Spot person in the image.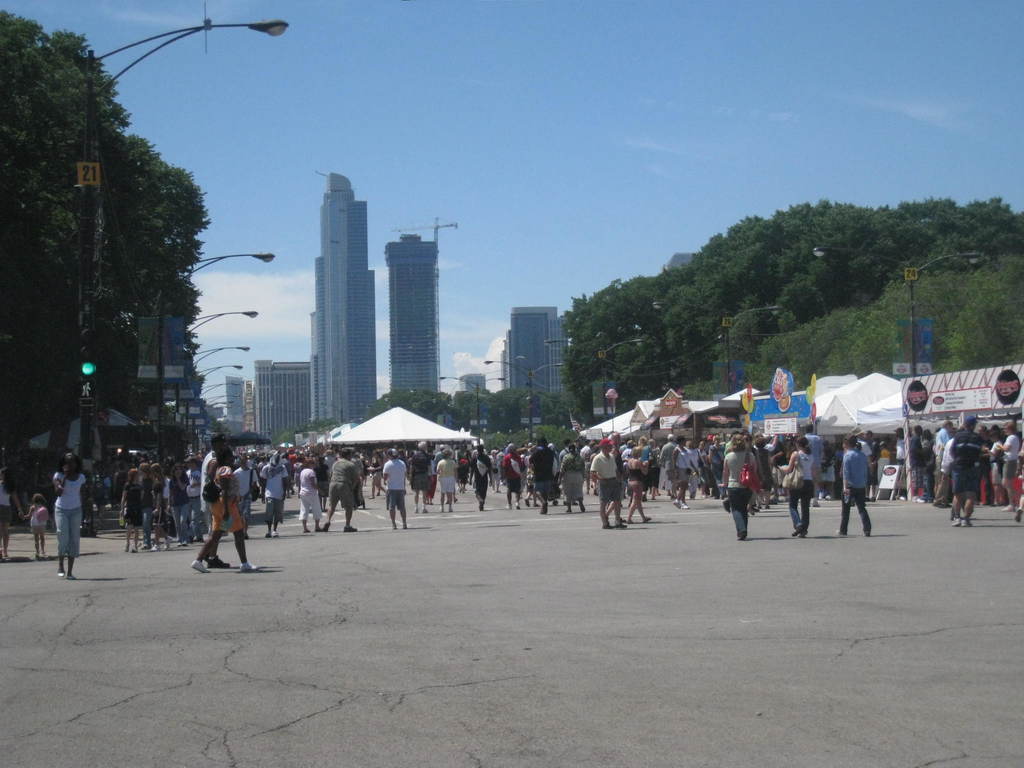
person found at crop(499, 442, 531, 515).
